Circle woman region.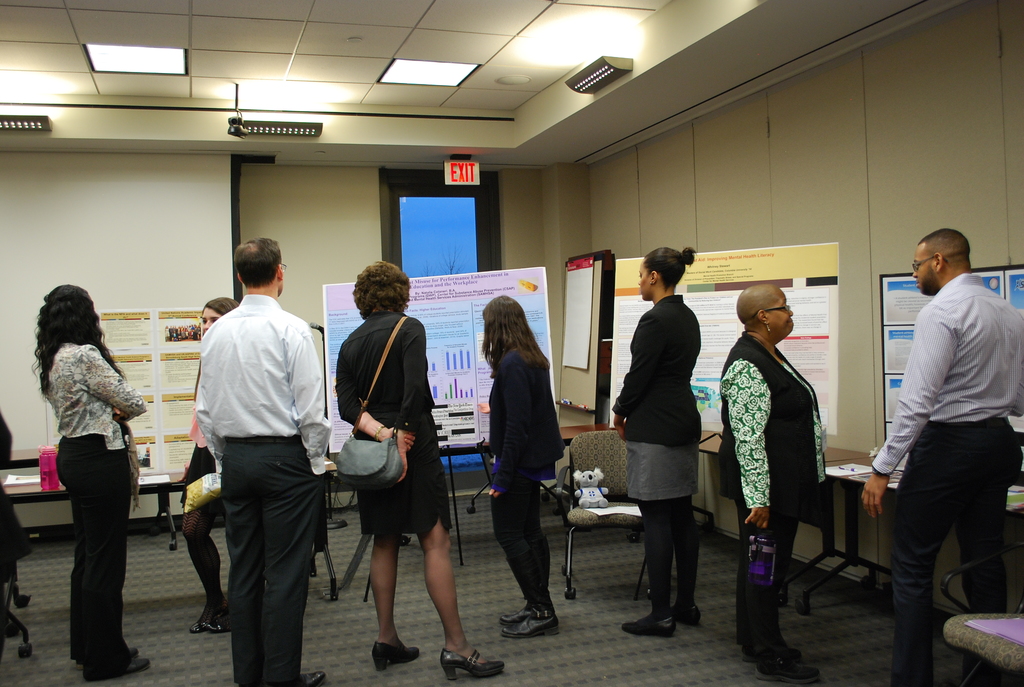
Region: box(335, 259, 506, 684).
